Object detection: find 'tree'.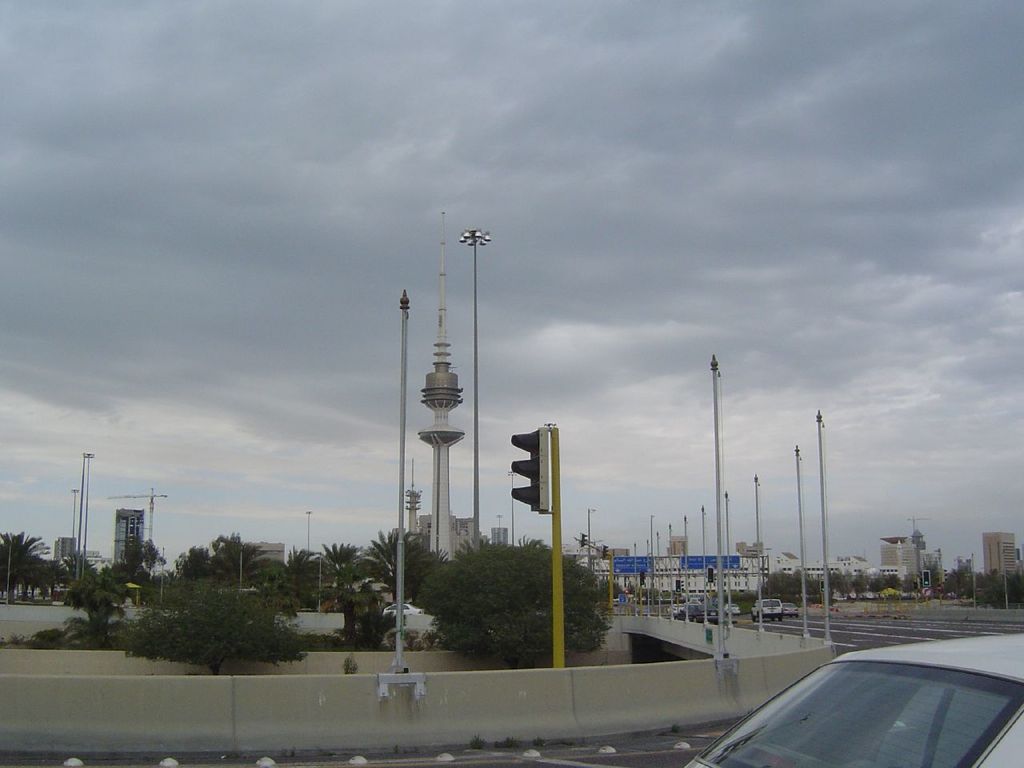
65, 562, 134, 646.
